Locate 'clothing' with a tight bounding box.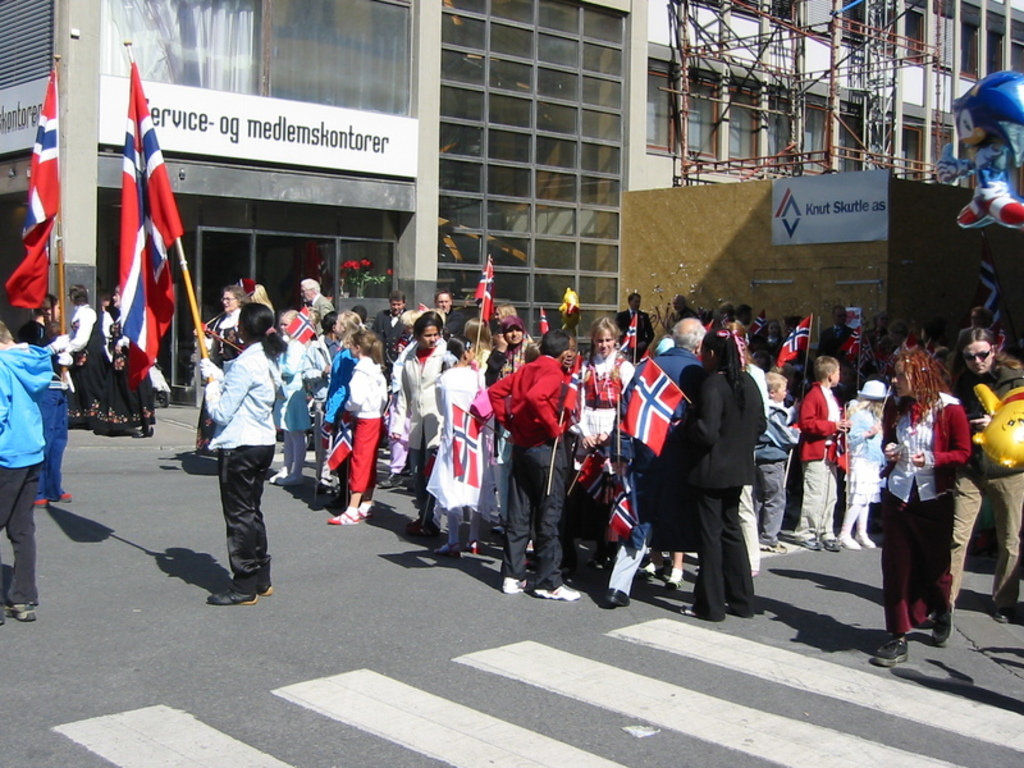
941:364:1016:621.
